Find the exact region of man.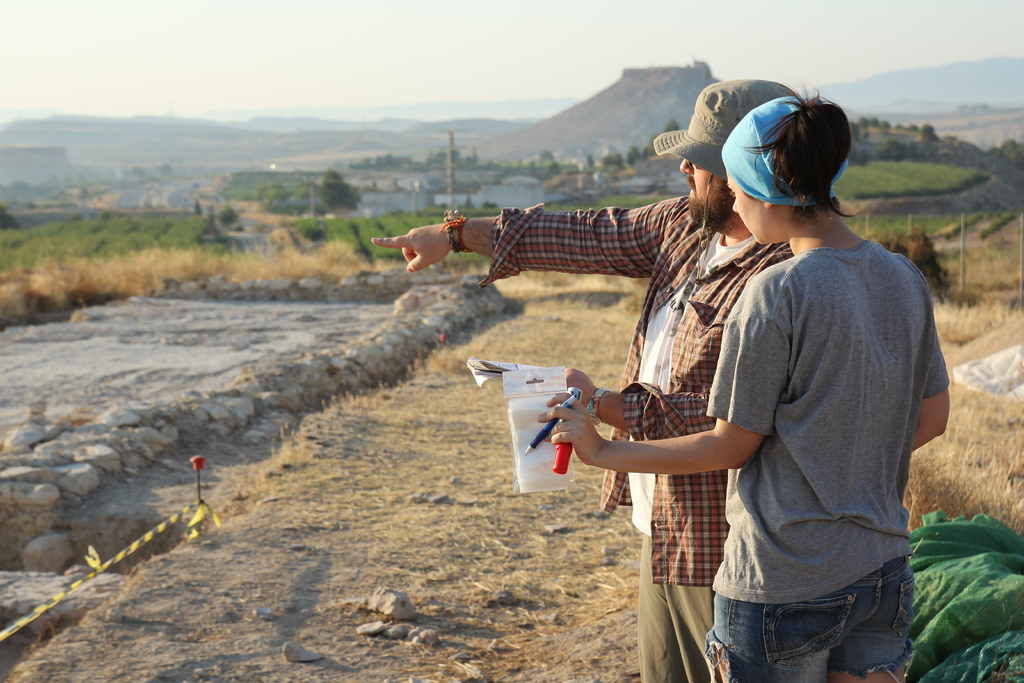
Exact region: rect(368, 78, 803, 682).
